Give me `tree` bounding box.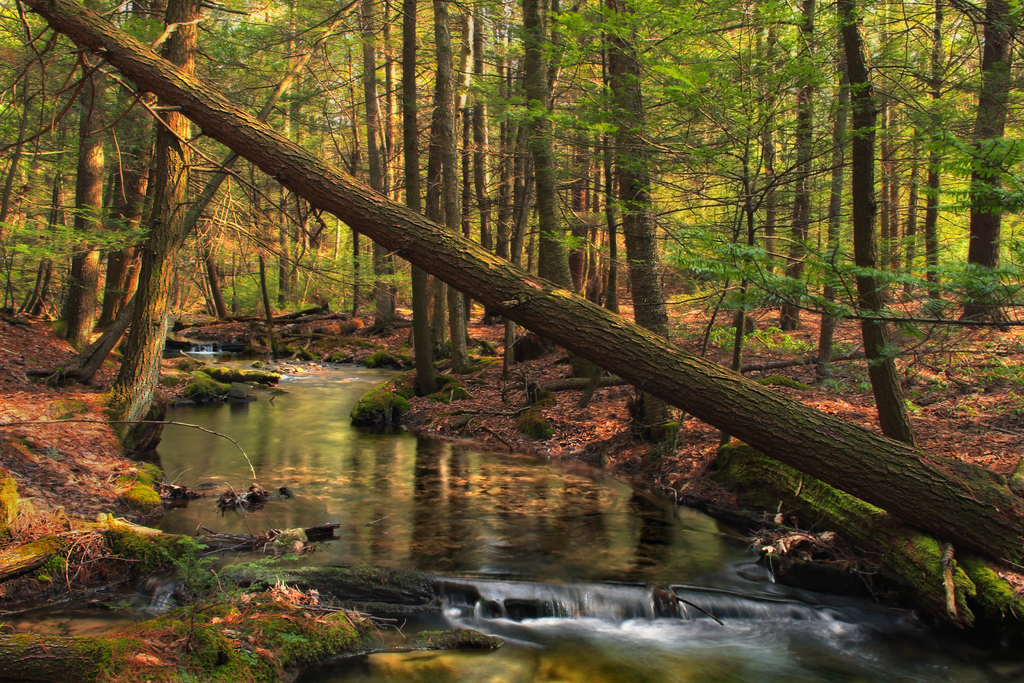
34,0,1023,574.
